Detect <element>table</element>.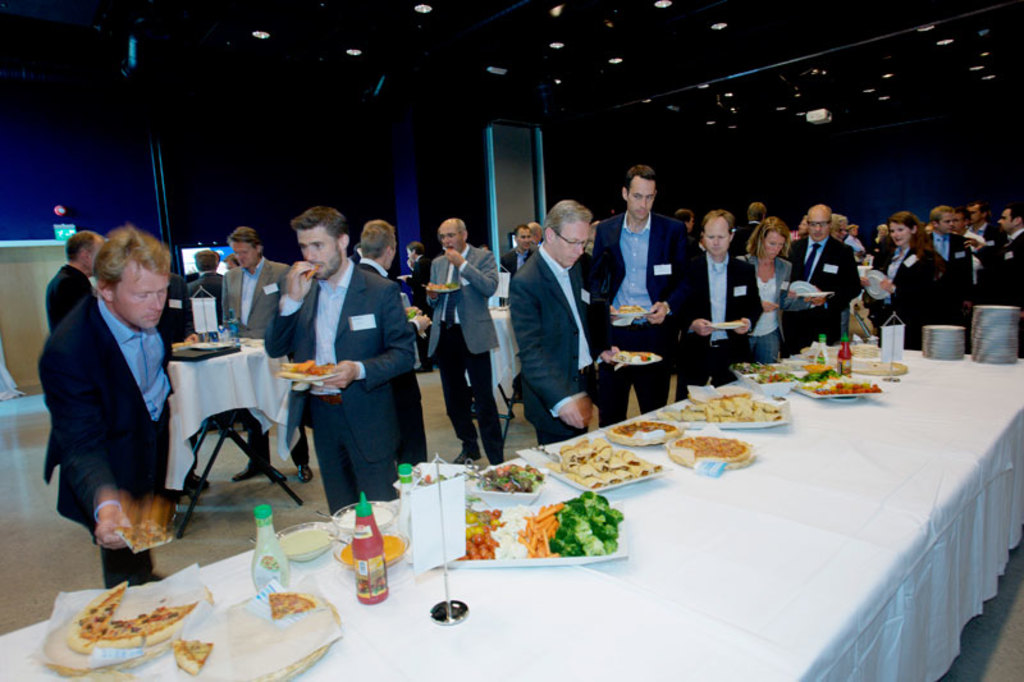
Detected at crop(165, 342, 319, 557).
